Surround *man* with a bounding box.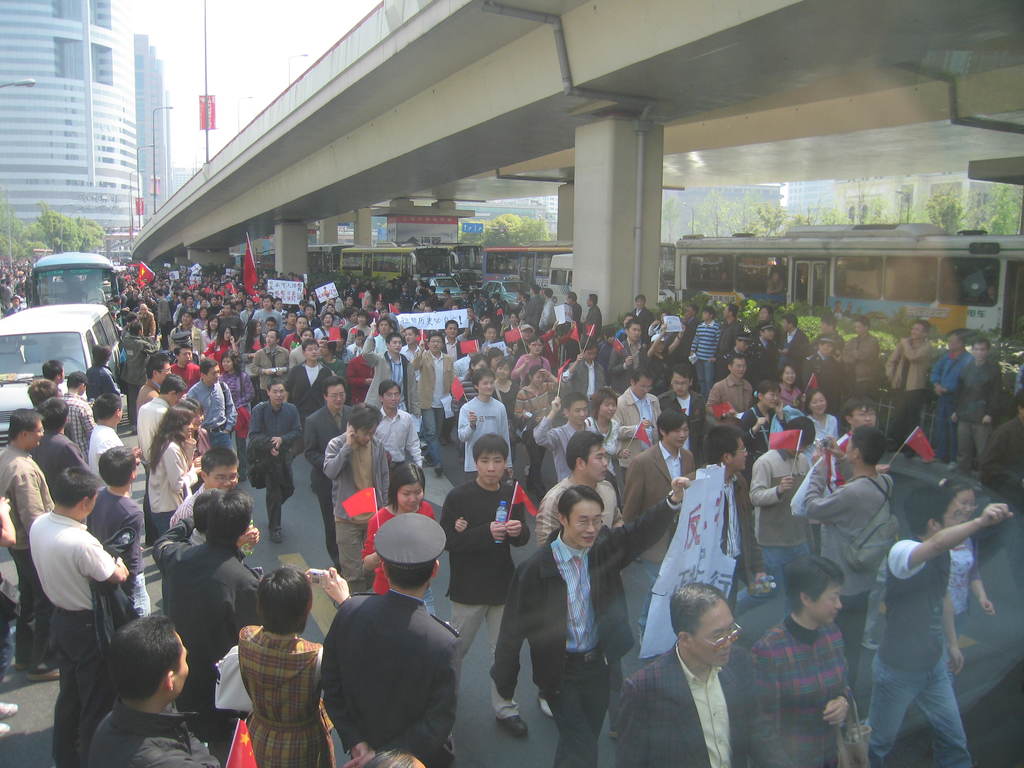
left=234, top=570, right=351, bottom=767.
